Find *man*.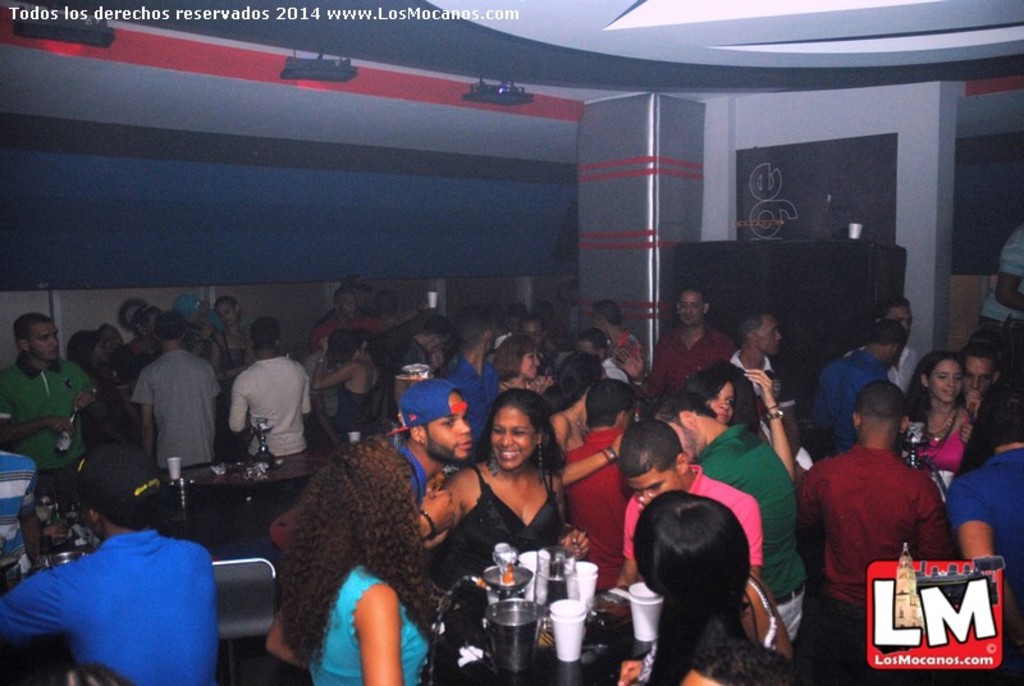
(x1=224, y1=319, x2=310, y2=456).
